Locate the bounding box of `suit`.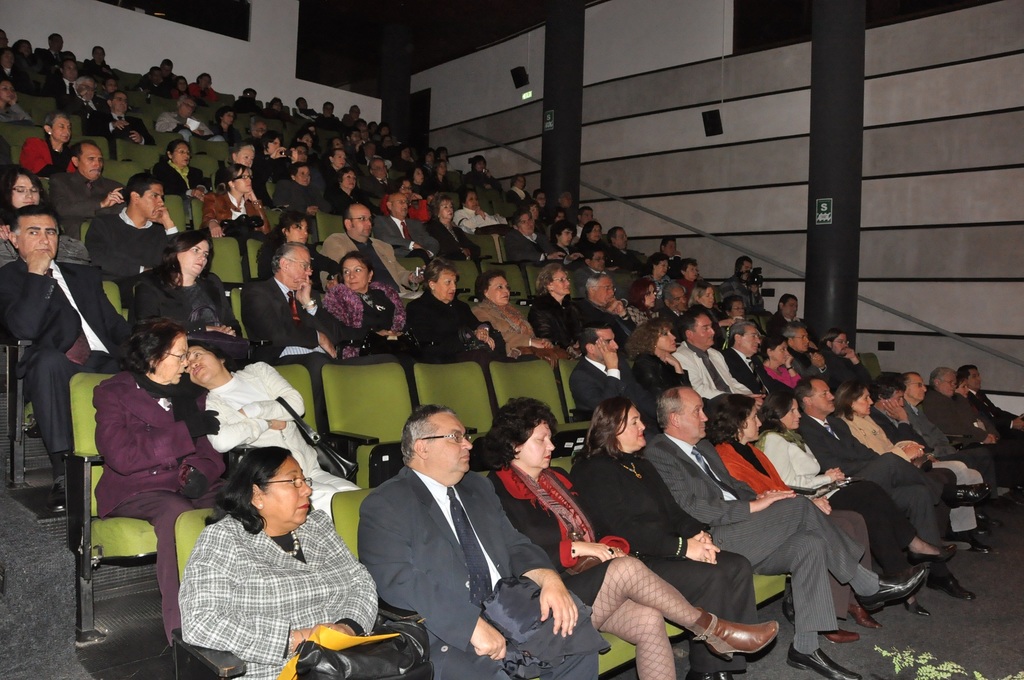
Bounding box: (333,417,594,668).
